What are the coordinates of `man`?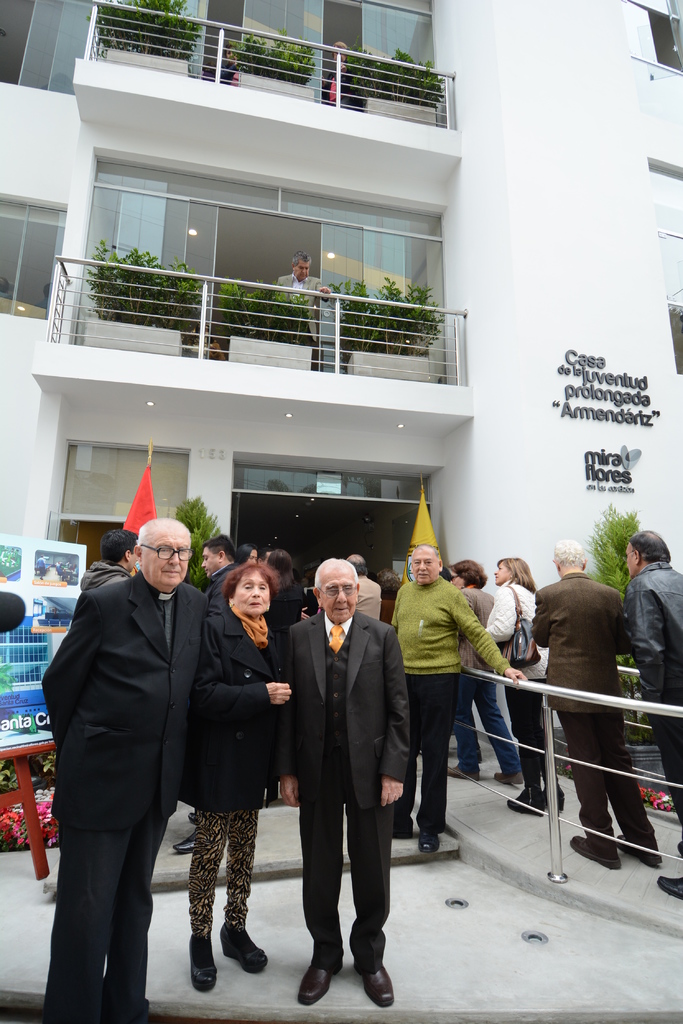
<bbox>355, 541, 395, 601</bbox>.
